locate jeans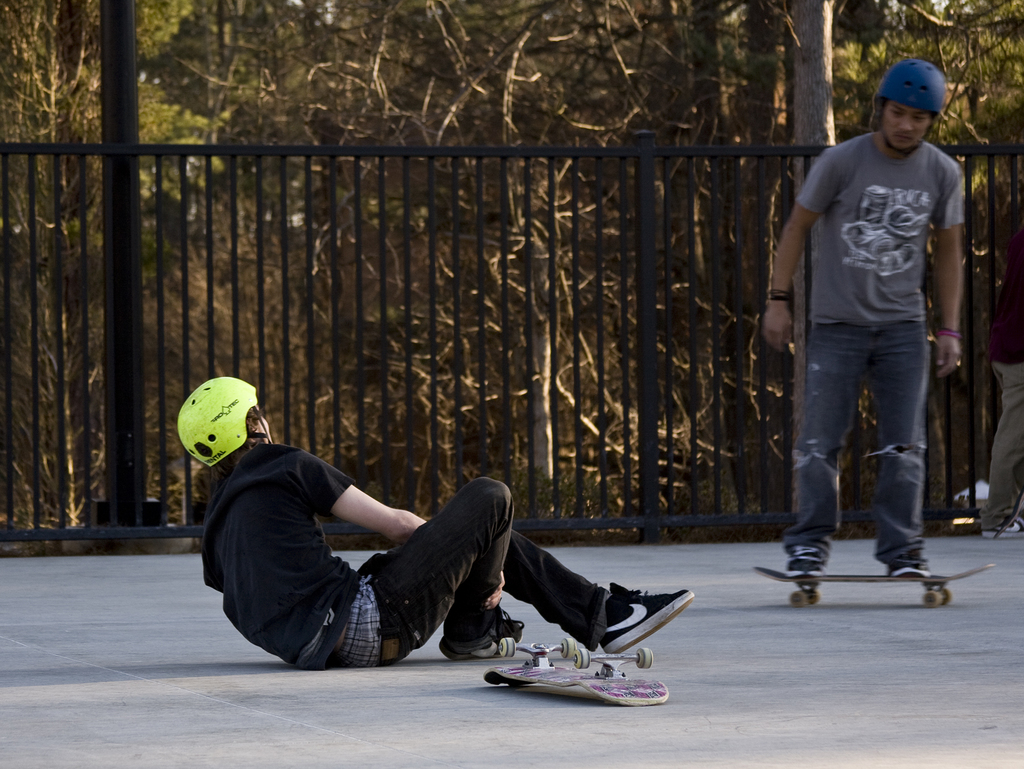
(left=783, top=301, right=952, bottom=592)
